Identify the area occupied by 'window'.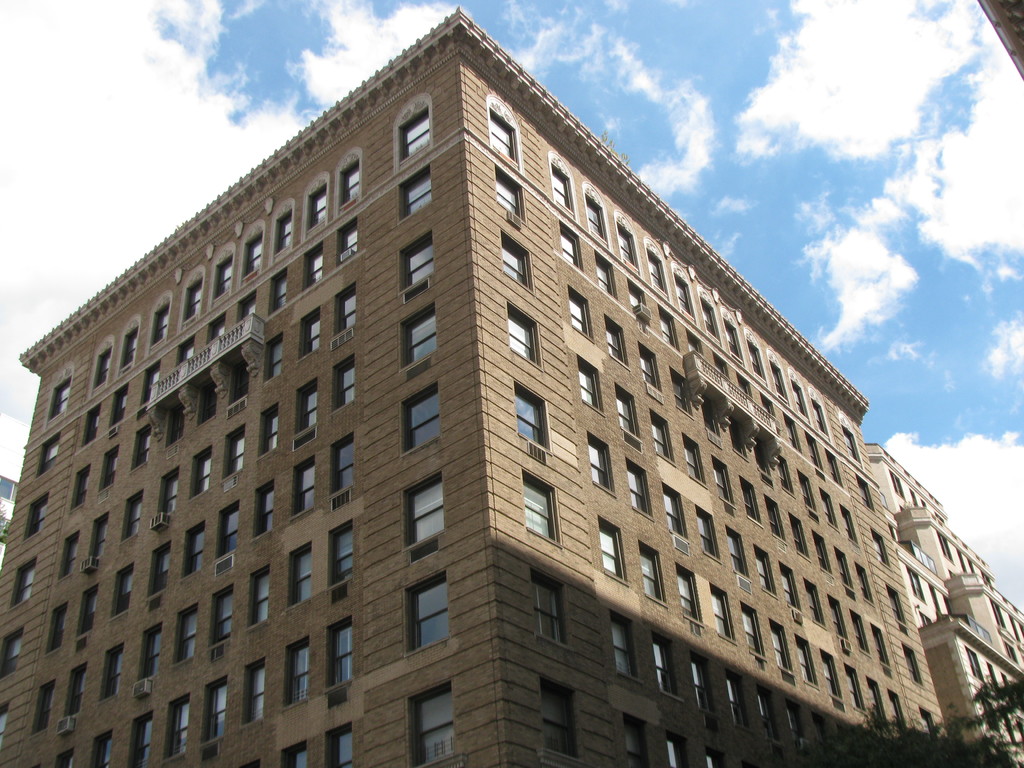
Area: detection(333, 524, 353, 582).
